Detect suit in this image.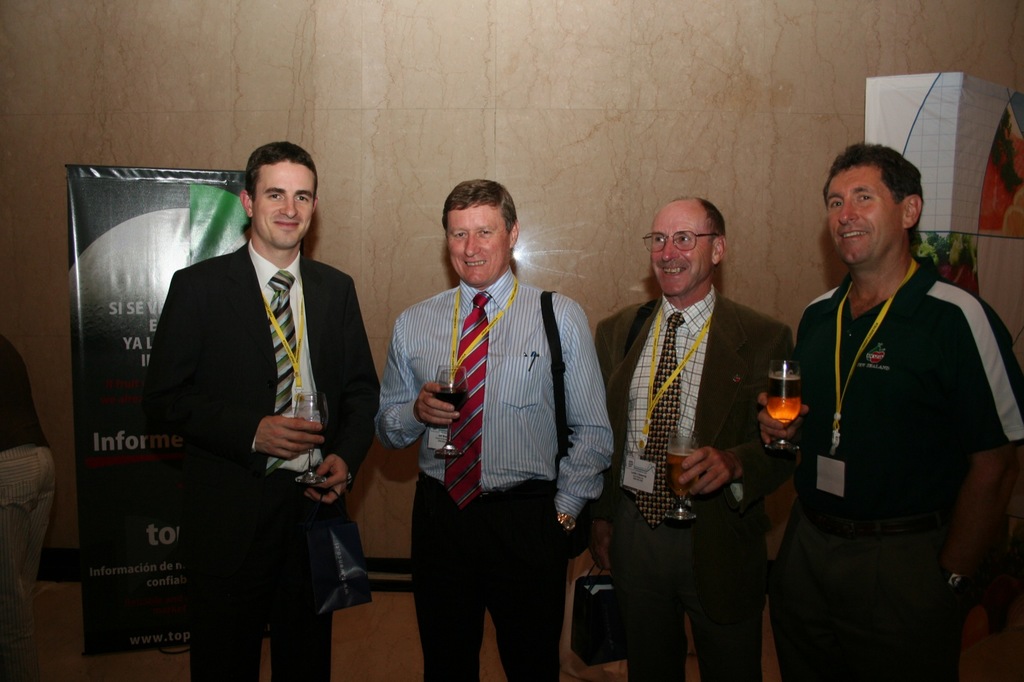
Detection: box(147, 235, 379, 681).
